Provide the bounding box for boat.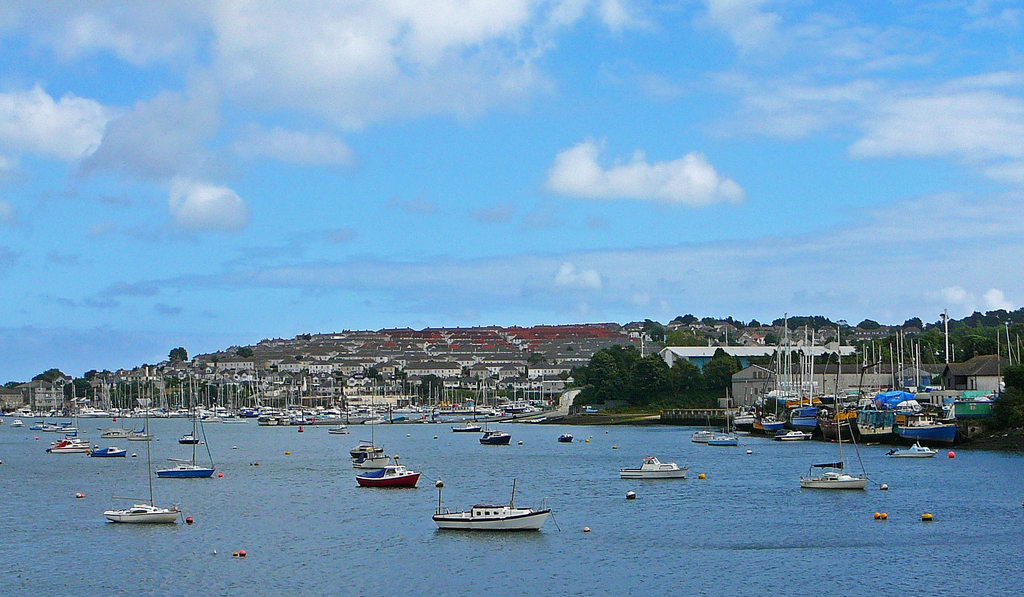
<box>40,419,58,431</box>.
